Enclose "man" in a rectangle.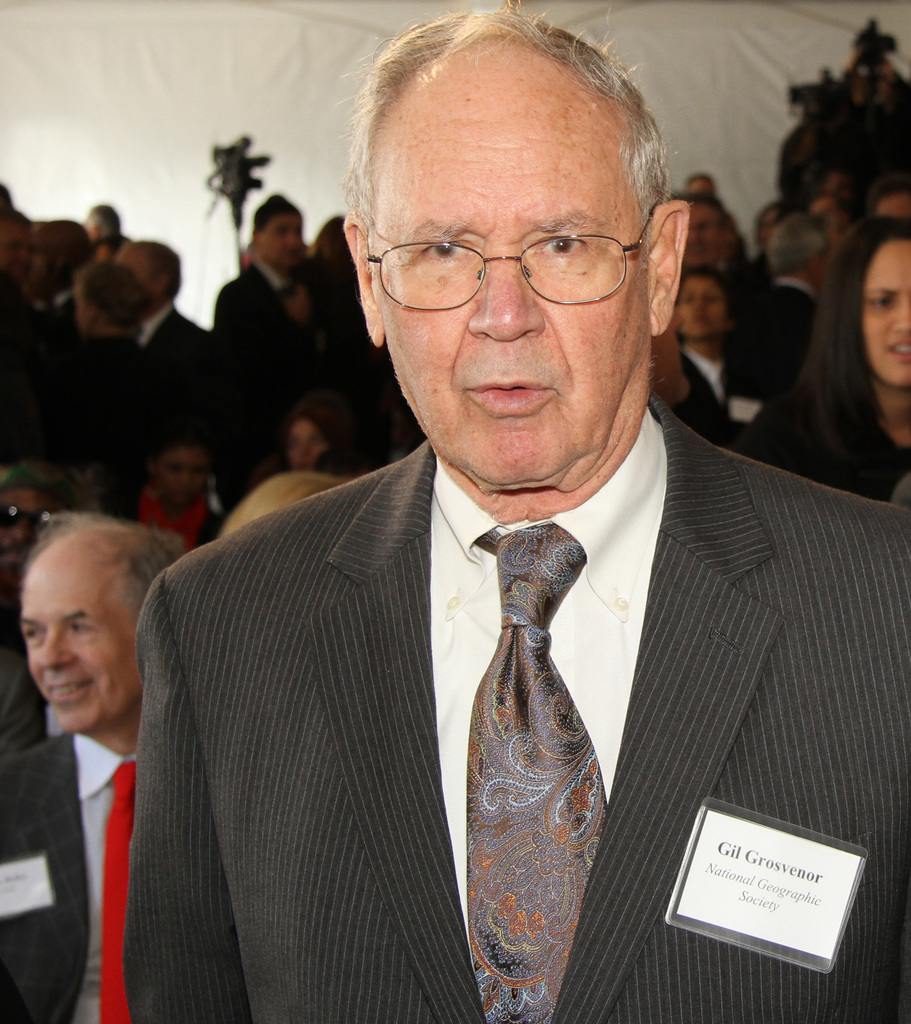
x1=17, y1=216, x2=95, y2=319.
